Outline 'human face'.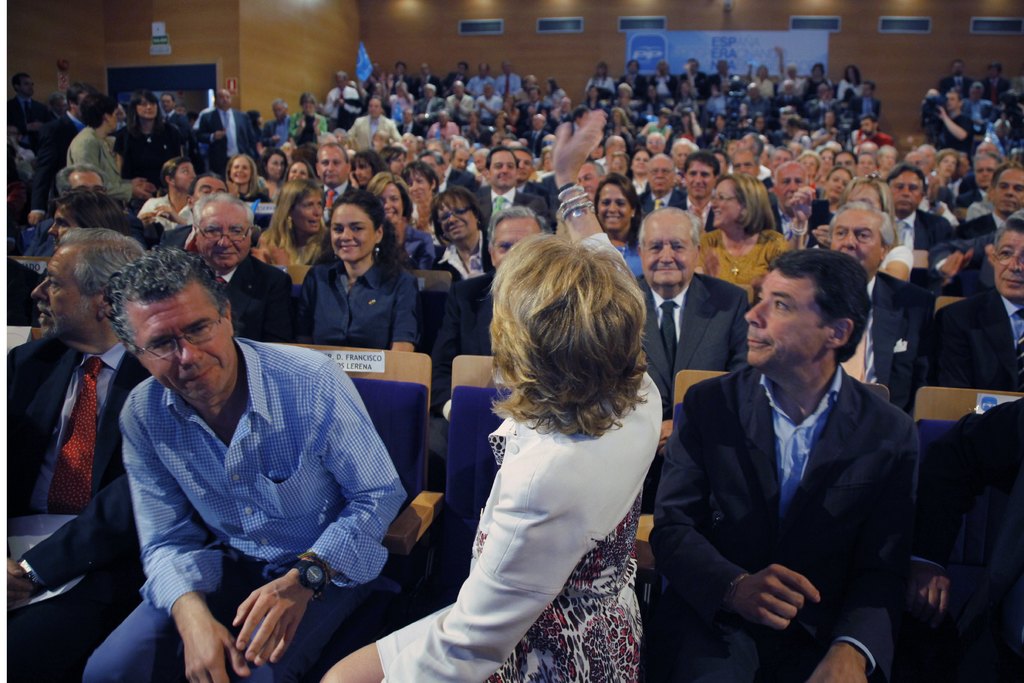
Outline: [left=769, top=148, right=795, bottom=177].
